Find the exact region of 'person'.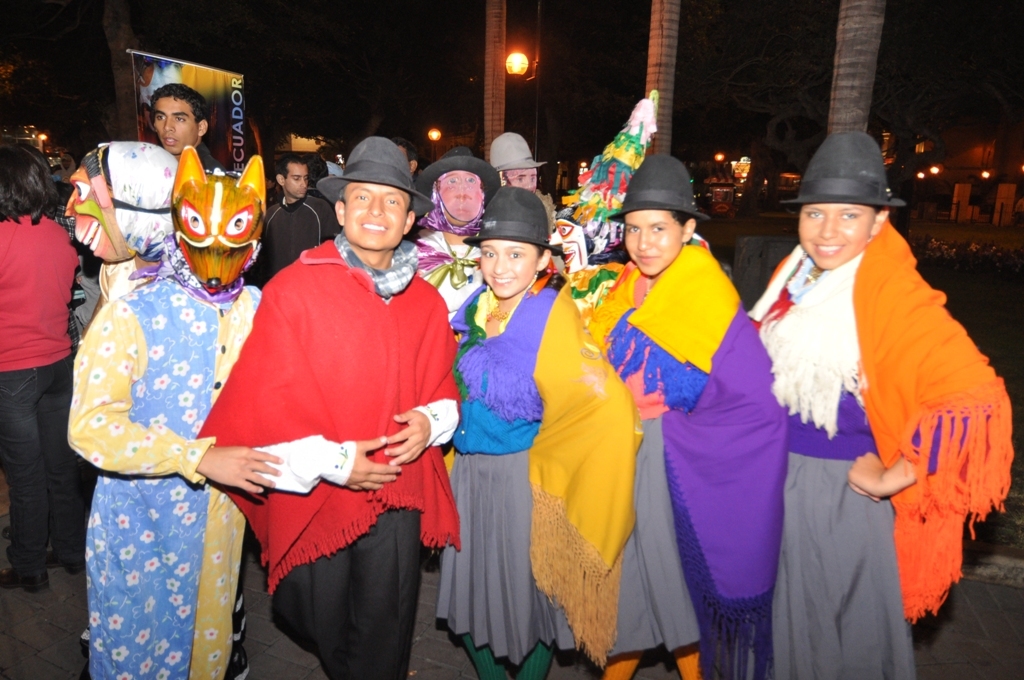
Exact region: 756/134/981/656.
